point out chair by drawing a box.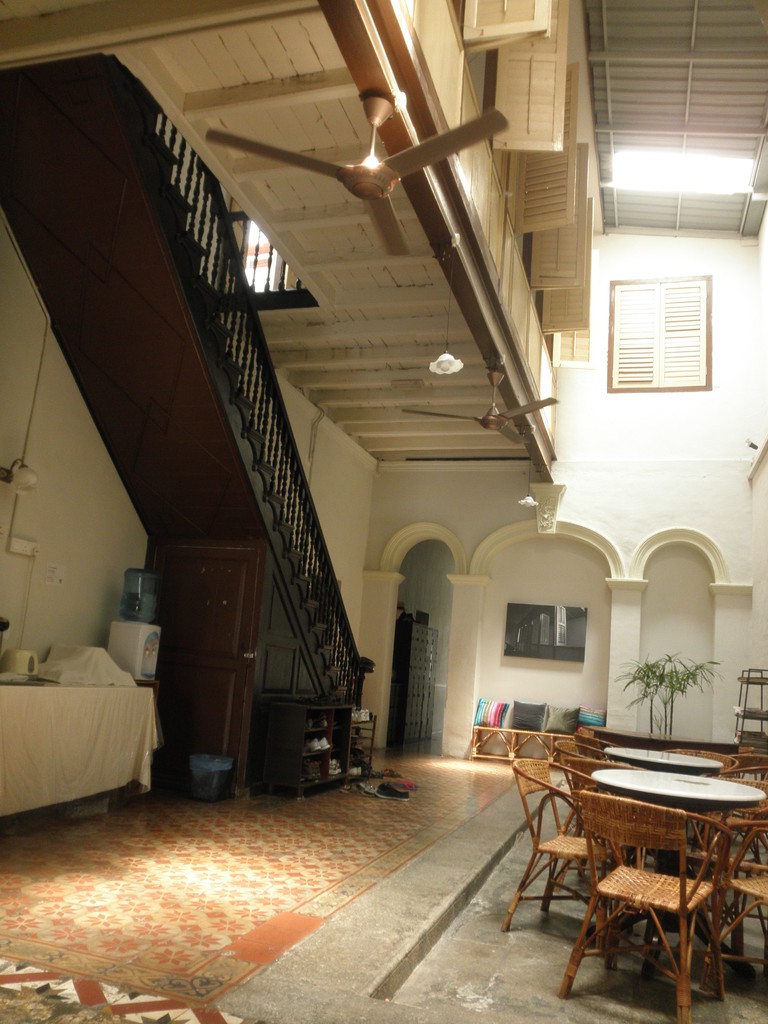
<region>512, 755, 625, 956</region>.
